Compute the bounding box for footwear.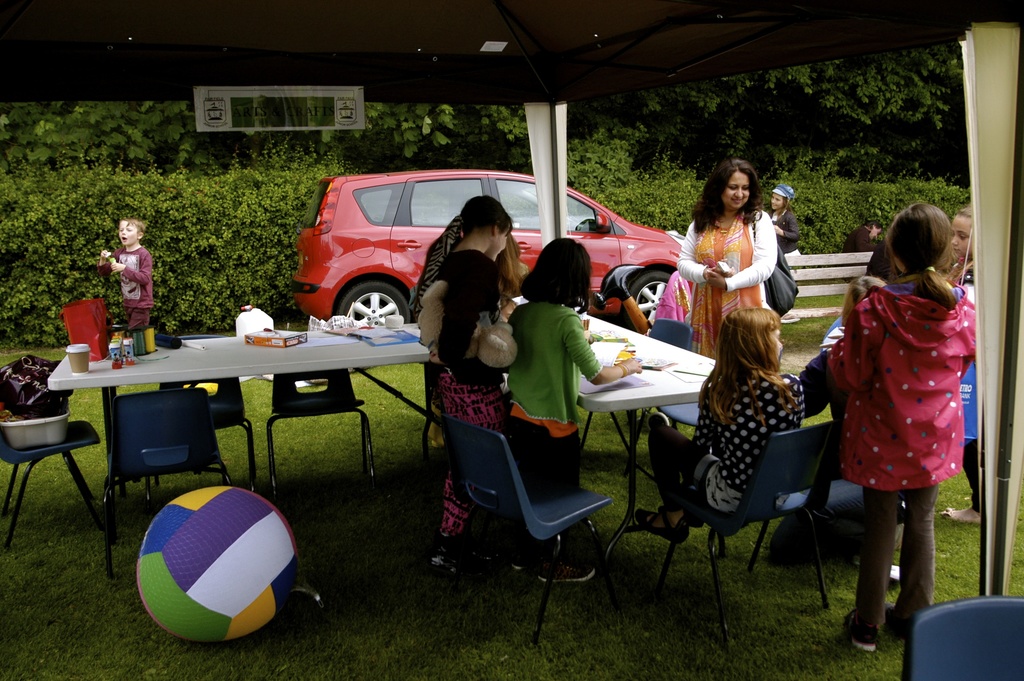
431:534:463:566.
